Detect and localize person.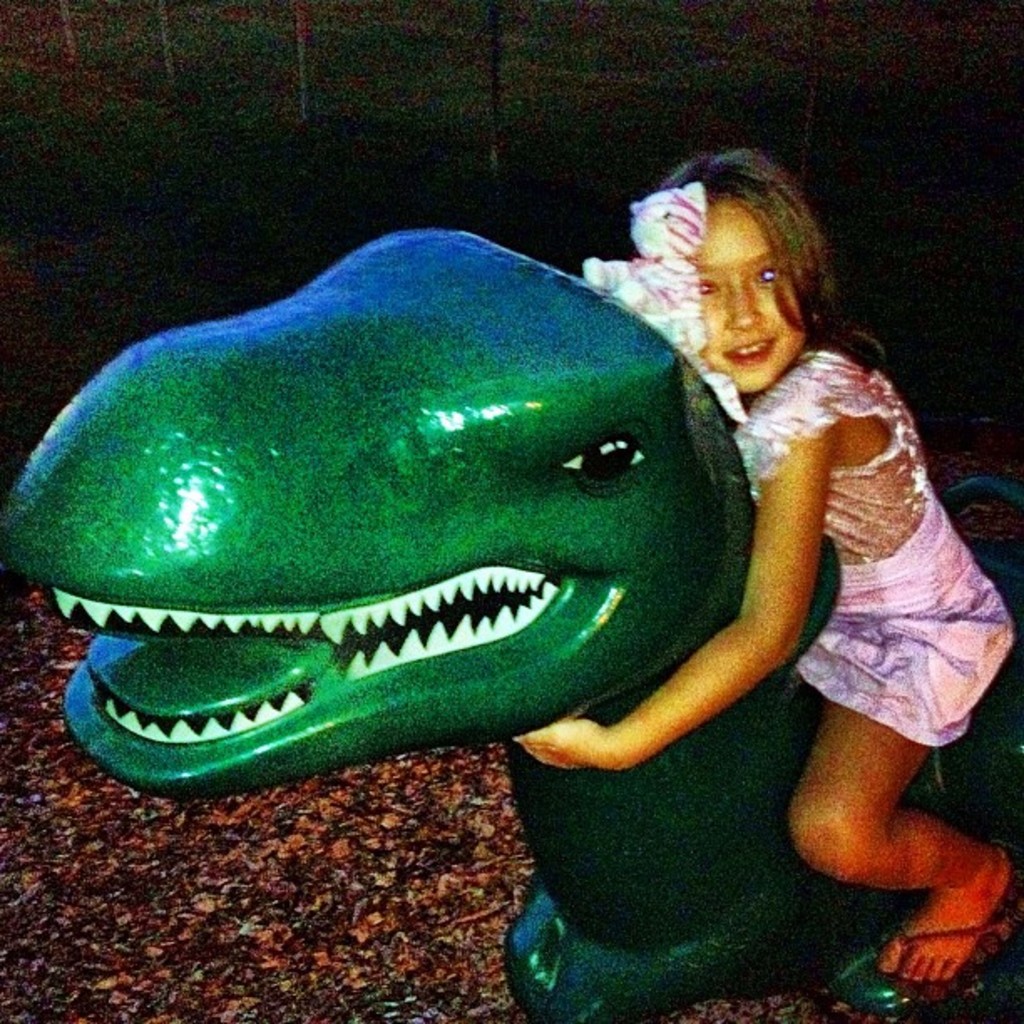
Localized at [639, 136, 989, 1012].
